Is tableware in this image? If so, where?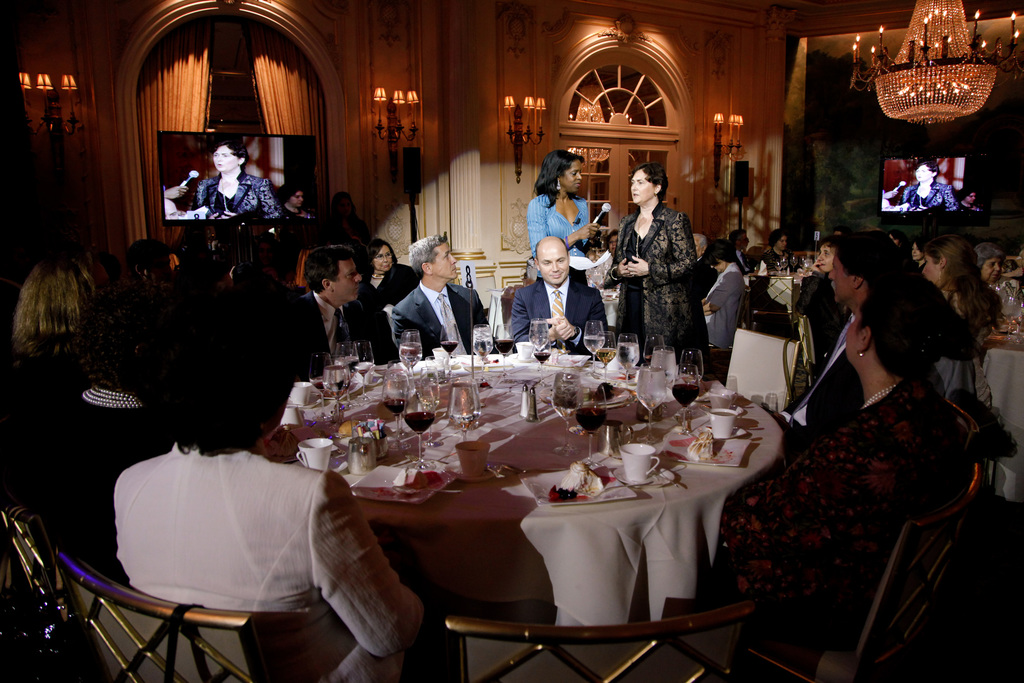
Yes, at box(471, 322, 493, 366).
